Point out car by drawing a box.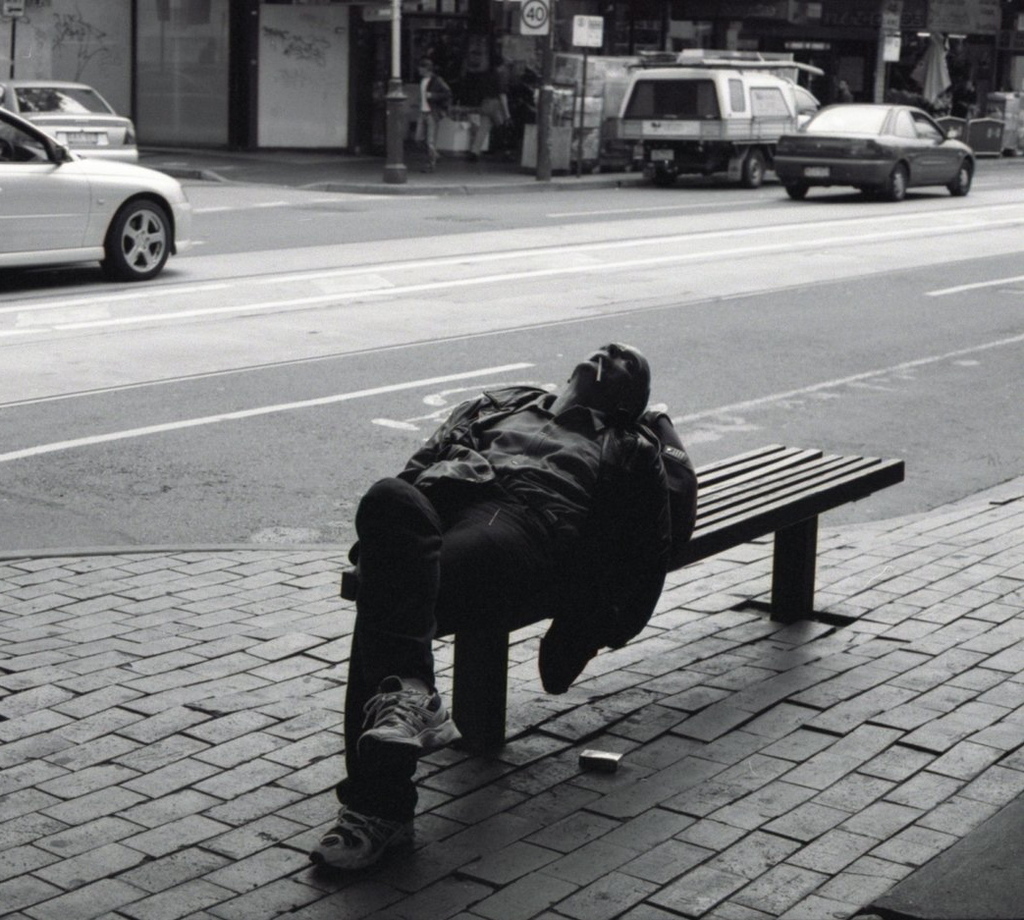
pyautogui.locateOnScreen(0, 78, 138, 164).
